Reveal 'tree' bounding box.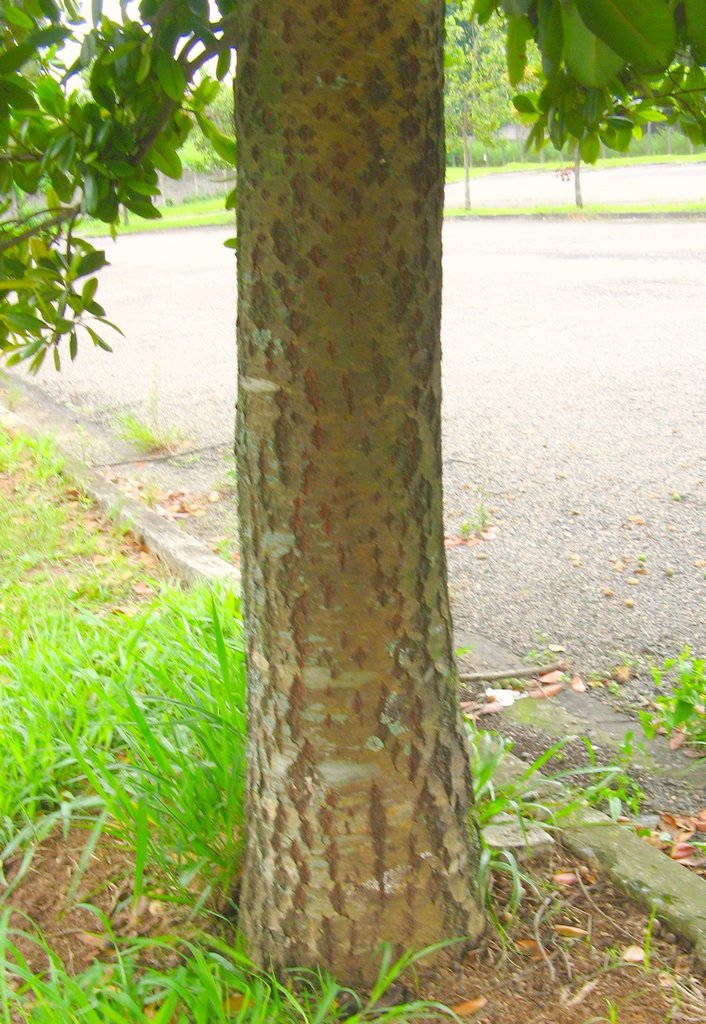
Revealed: left=0, top=0, right=705, bottom=991.
